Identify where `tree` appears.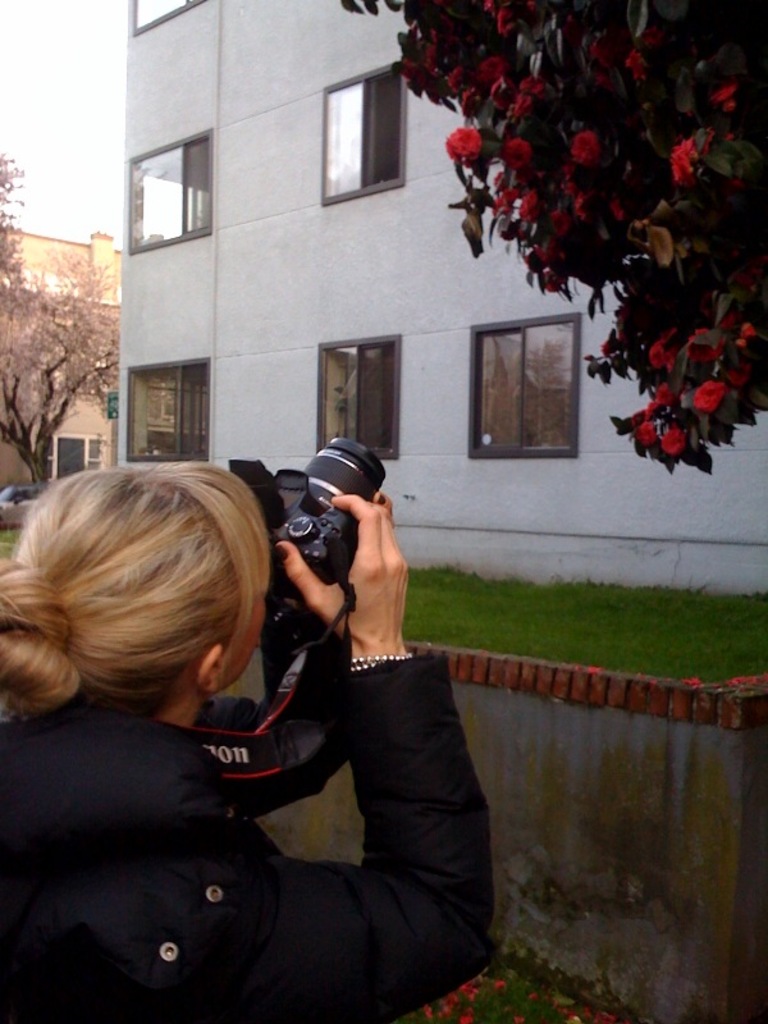
Appears at [6, 182, 111, 457].
